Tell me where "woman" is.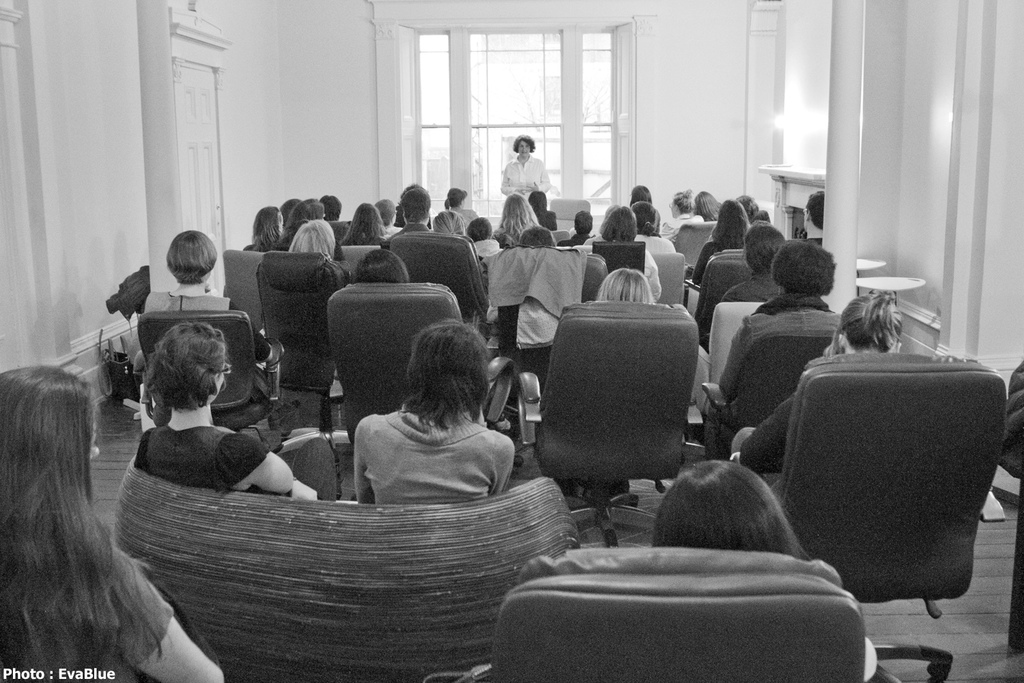
"woman" is at [739, 290, 902, 472].
